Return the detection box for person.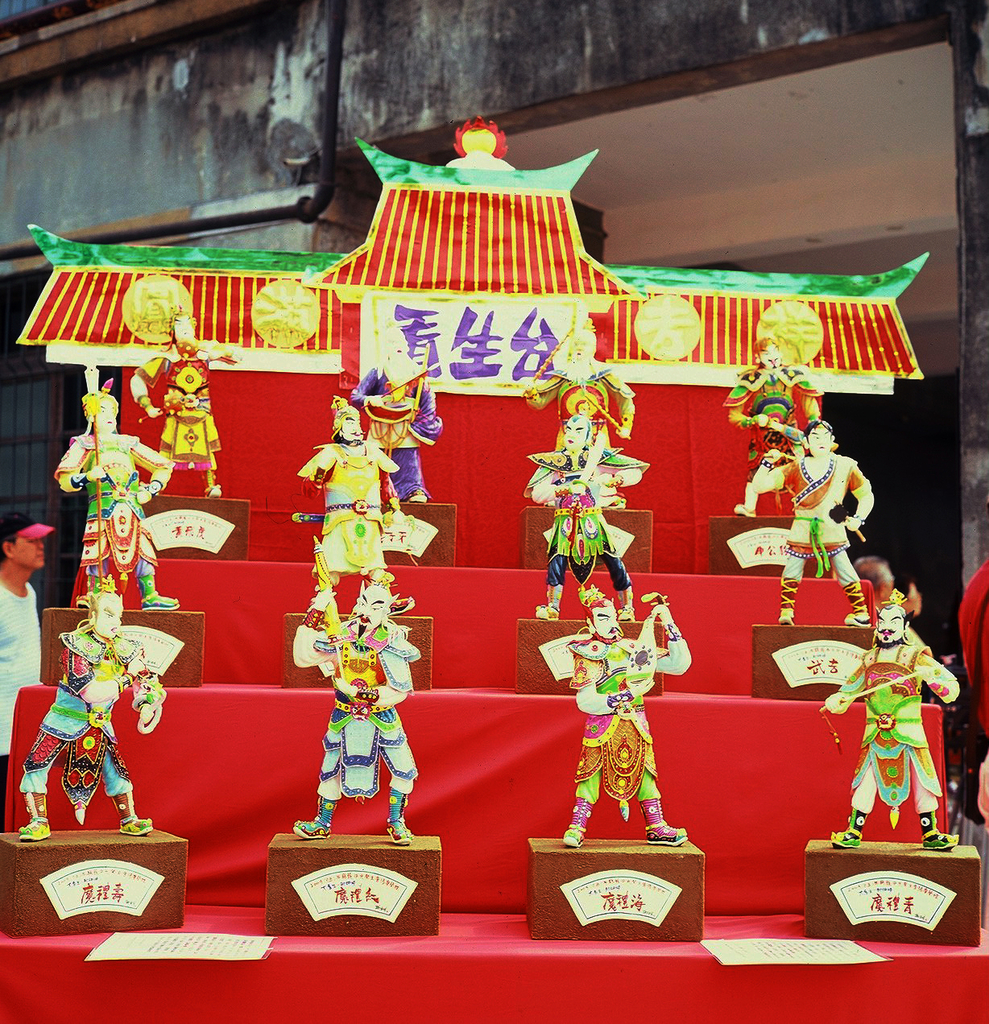
[517, 415, 648, 622].
